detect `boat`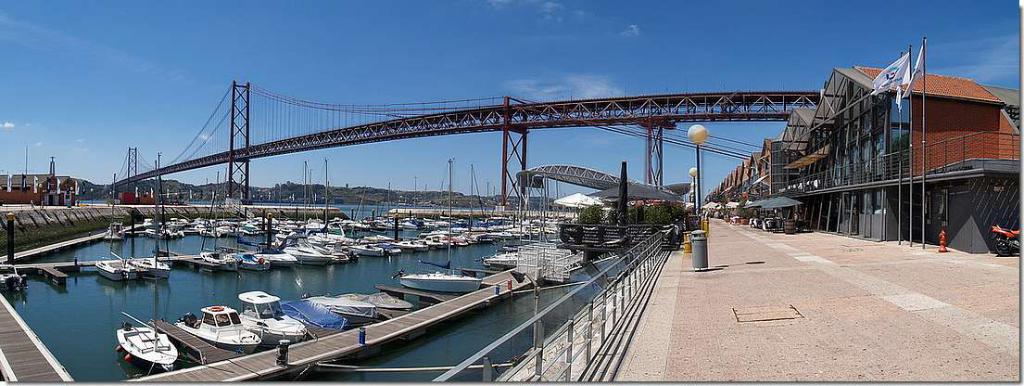
(392,270,484,287)
